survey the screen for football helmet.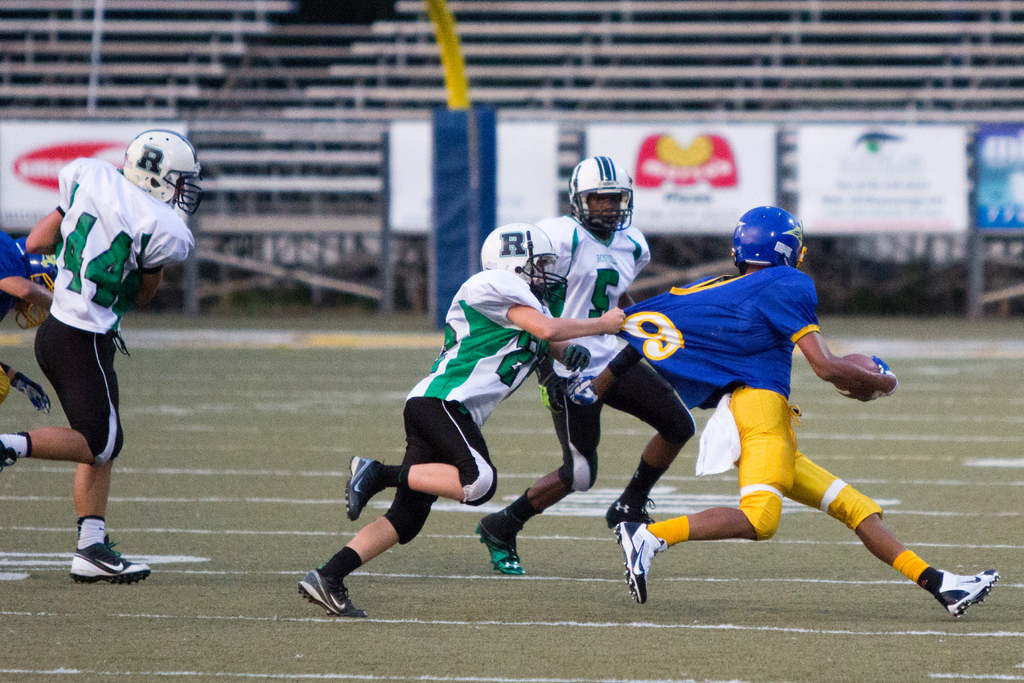
Survey found: left=567, top=152, right=642, bottom=236.
